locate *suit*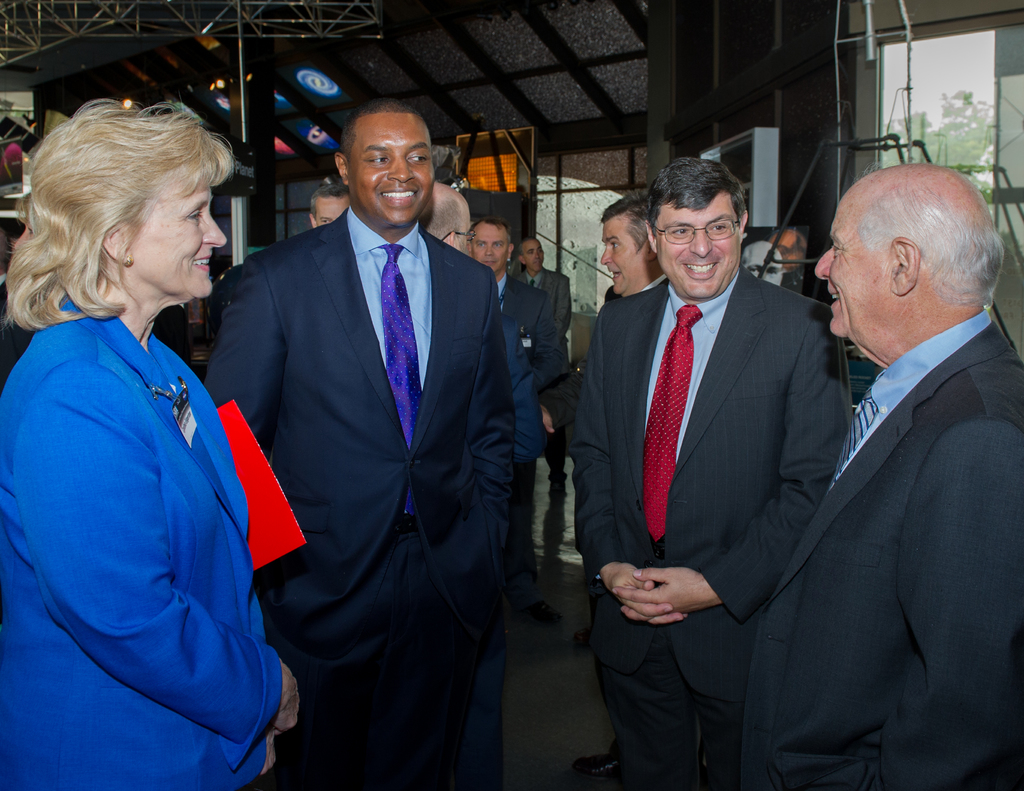
BBox(501, 311, 548, 462)
